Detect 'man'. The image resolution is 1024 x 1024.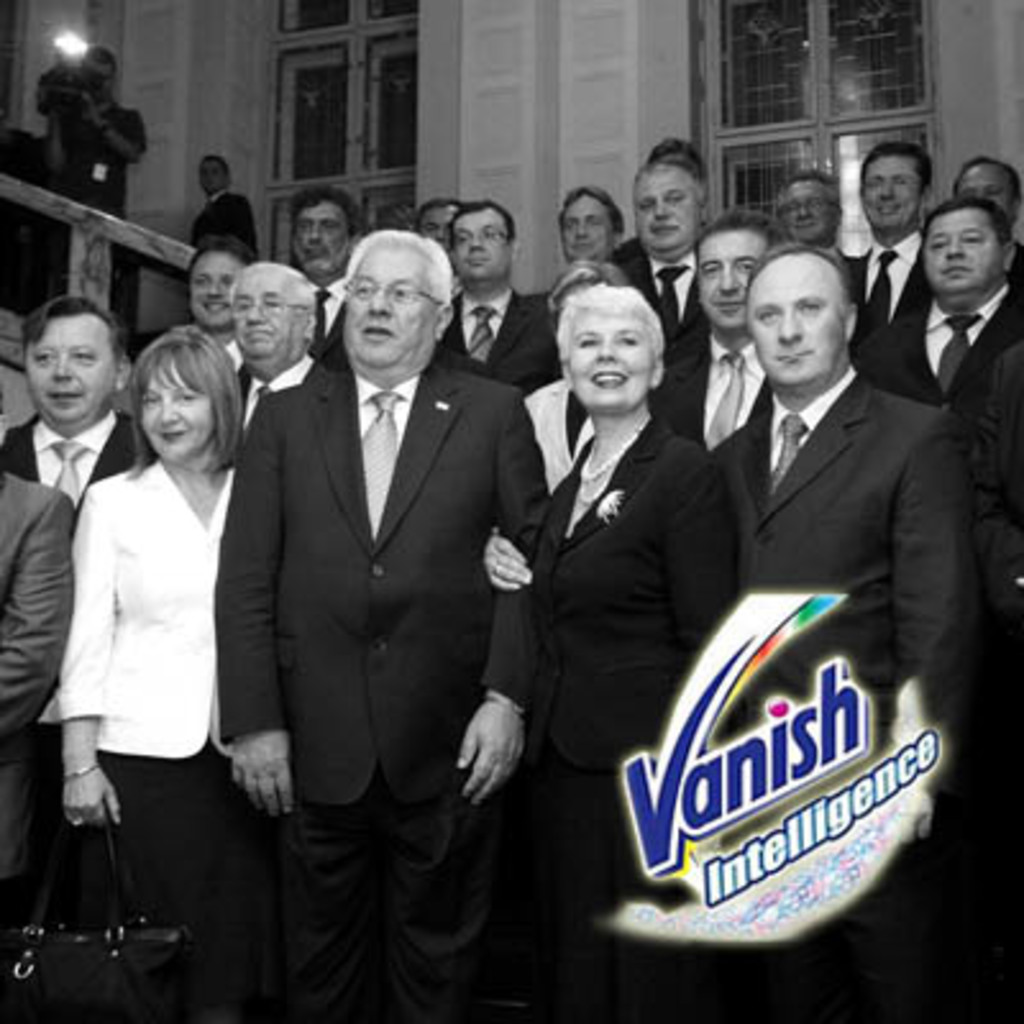
box(712, 236, 986, 906).
